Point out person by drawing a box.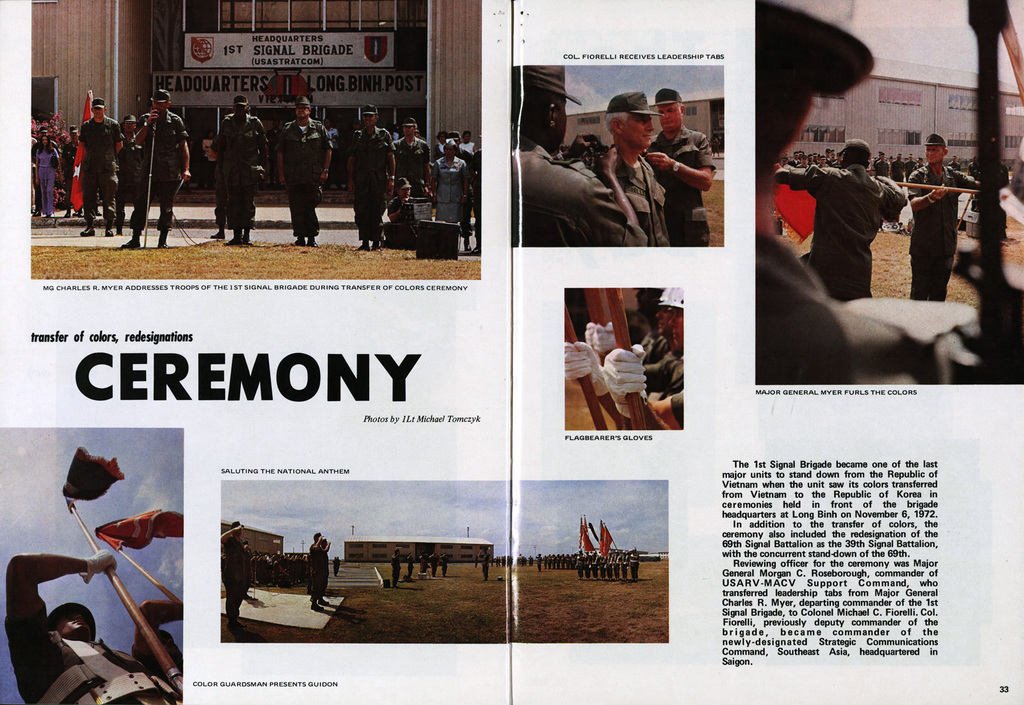
crop(589, 85, 664, 245).
